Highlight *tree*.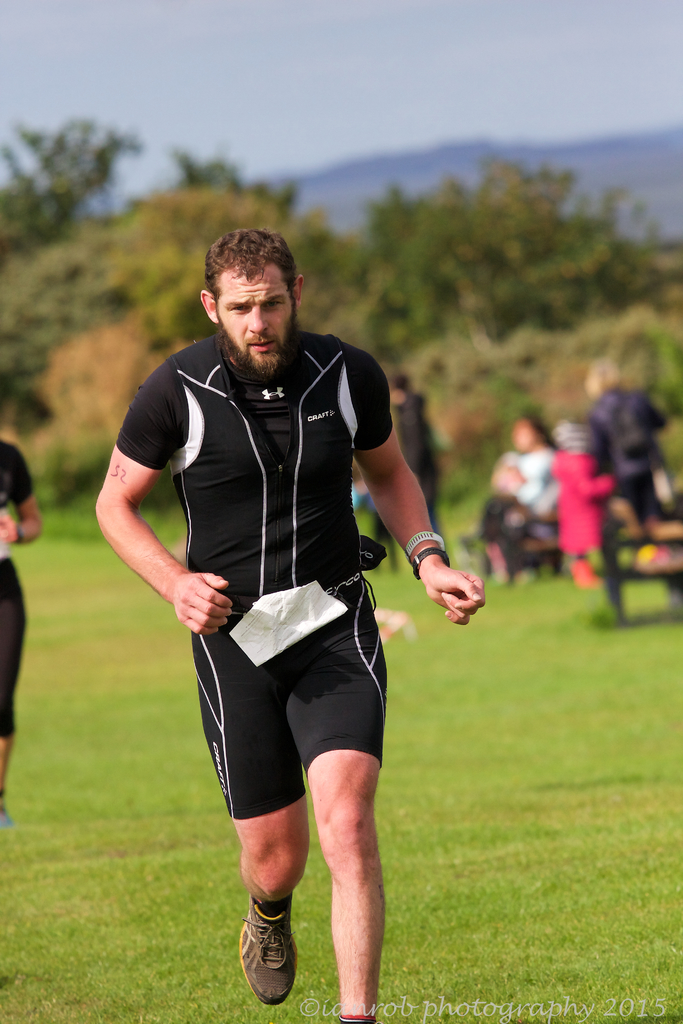
Highlighted region: BBox(110, 132, 370, 356).
